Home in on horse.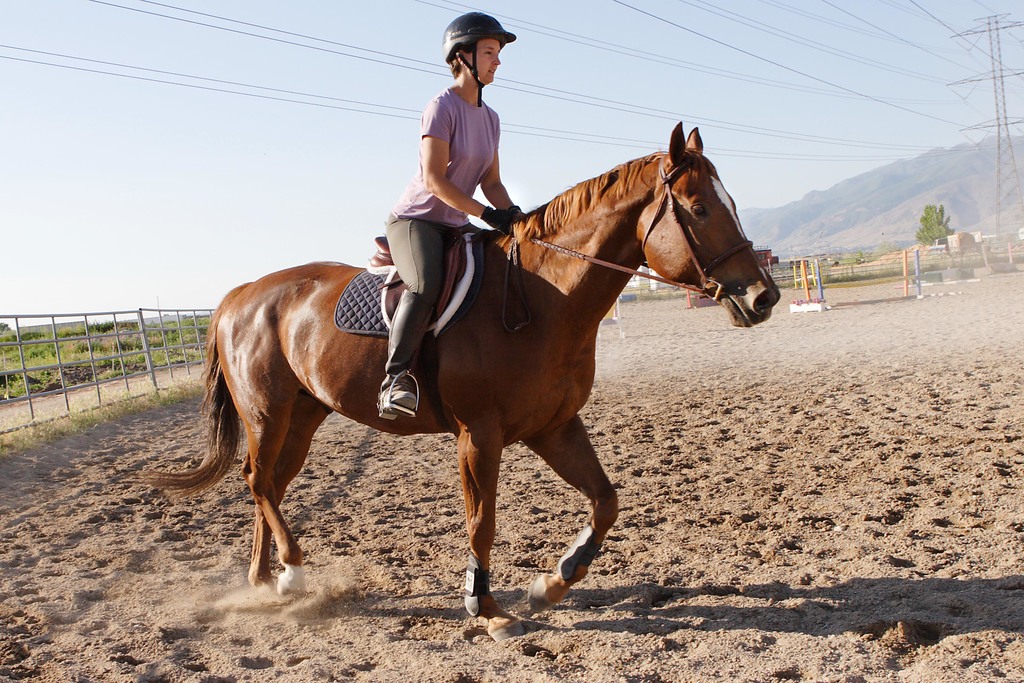
Homed in at Rect(140, 122, 783, 642).
